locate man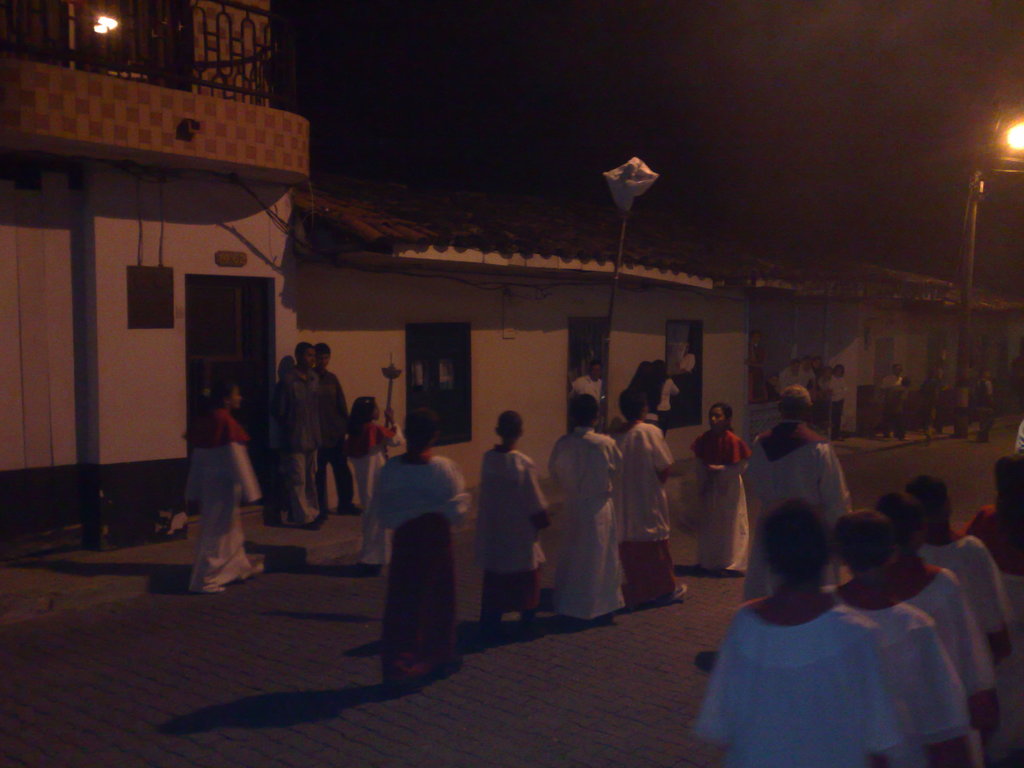
Rect(742, 383, 854, 596)
